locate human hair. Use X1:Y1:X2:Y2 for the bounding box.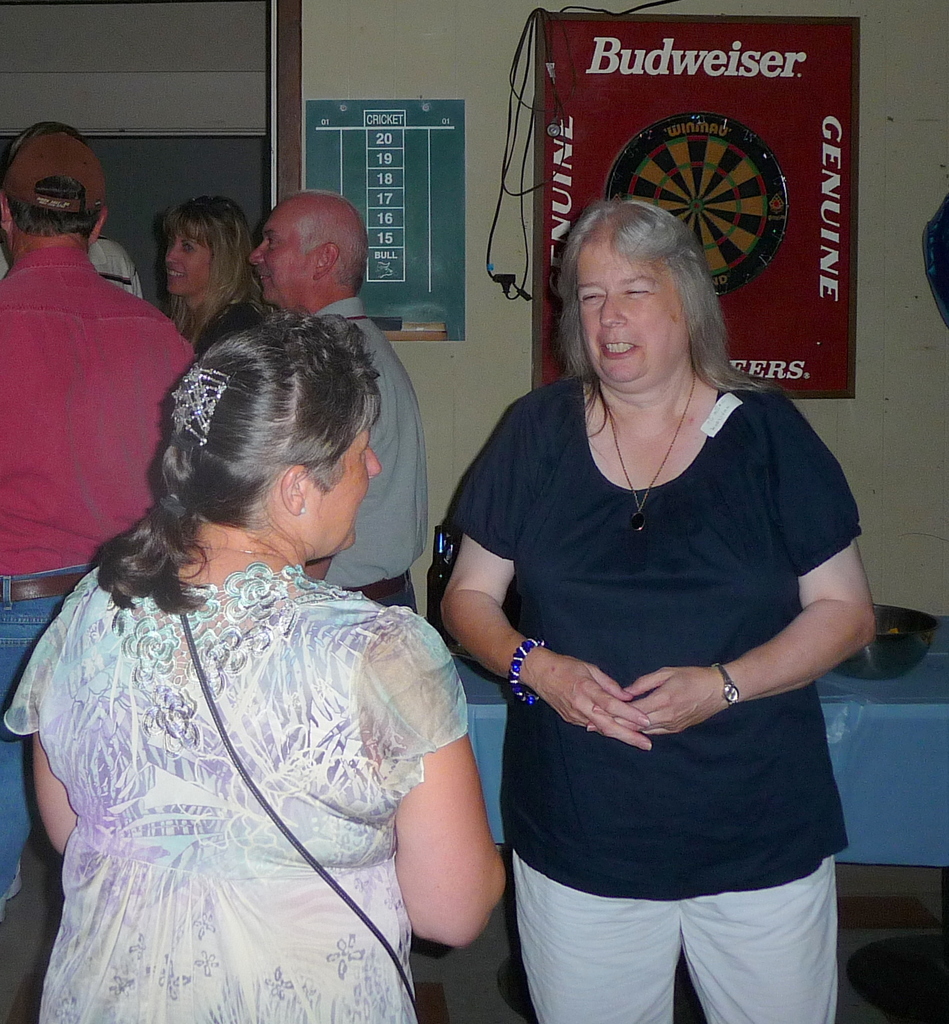
81:318:373:601.
